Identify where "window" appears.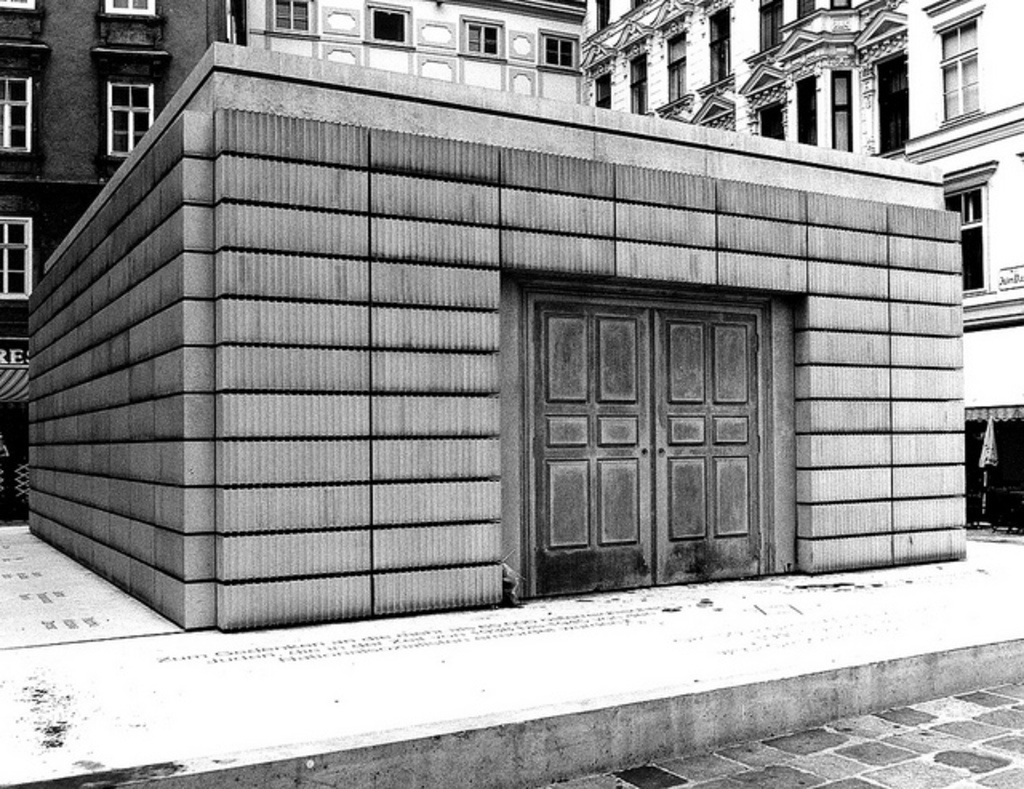
Appears at <region>264, 0, 318, 34</region>.
